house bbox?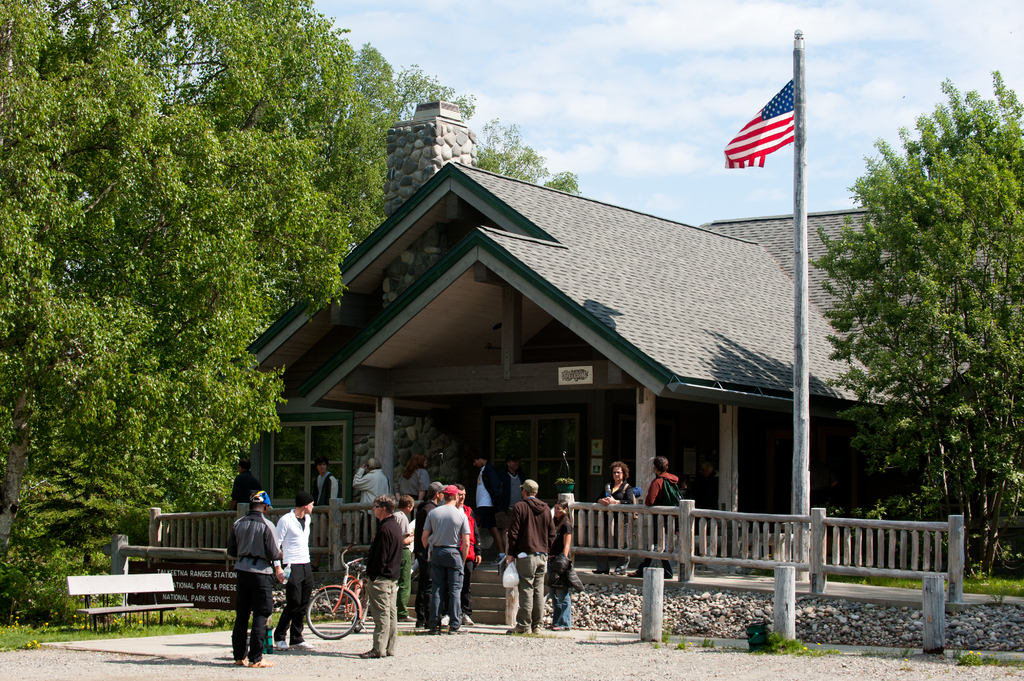
[x1=223, y1=102, x2=913, y2=563]
